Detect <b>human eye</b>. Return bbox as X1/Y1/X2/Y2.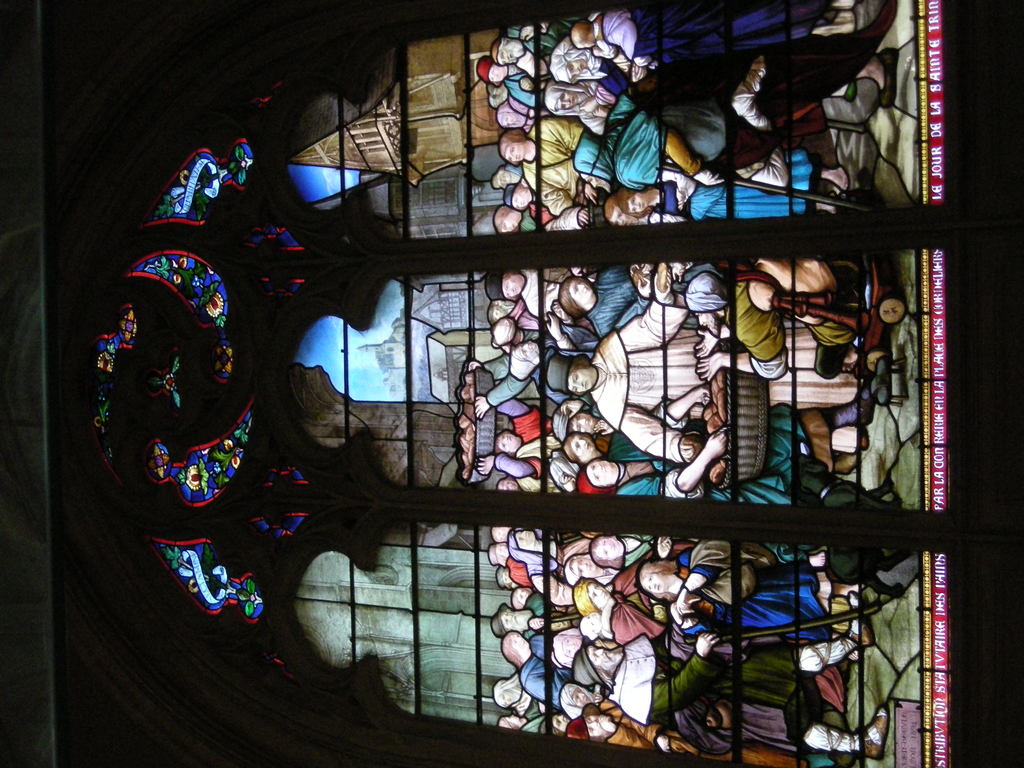
592/589/595/600.
